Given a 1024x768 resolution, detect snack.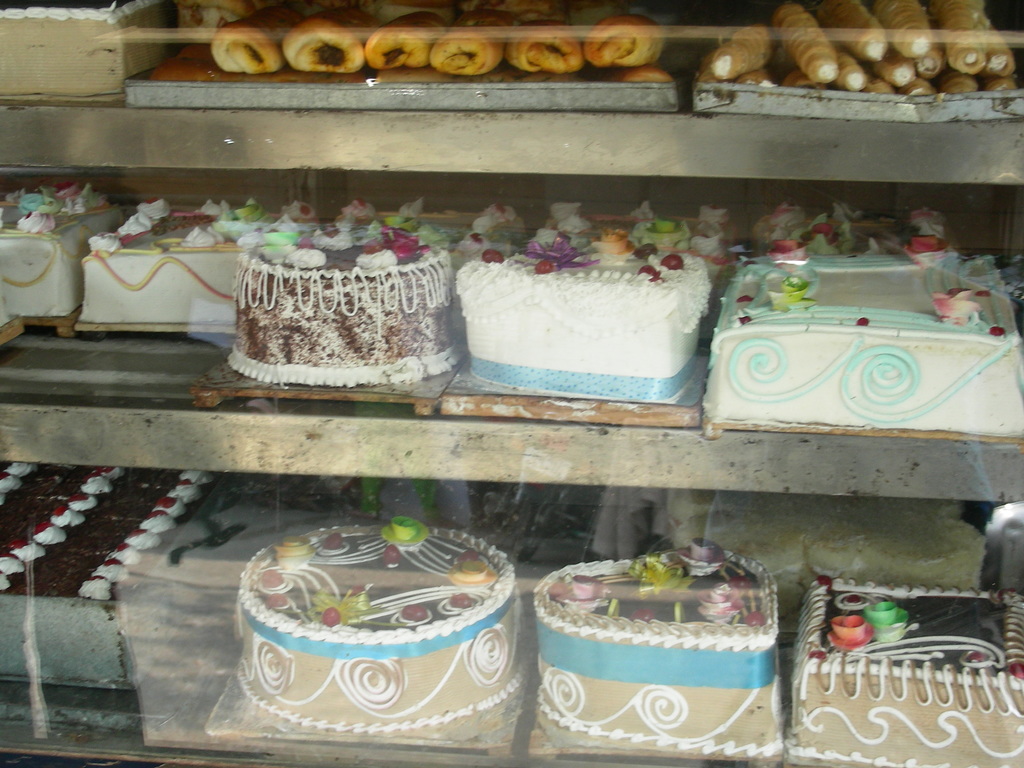
{"x1": 787, "y1": 575, "x2": 1023, "y2": 767}.
